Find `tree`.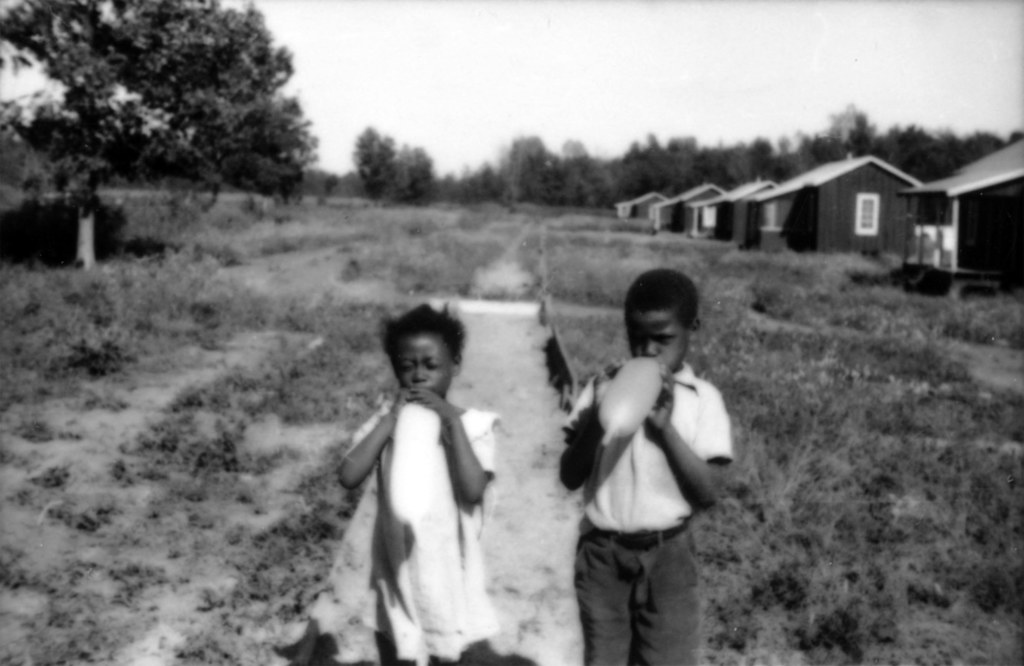
349,126,390,199.
